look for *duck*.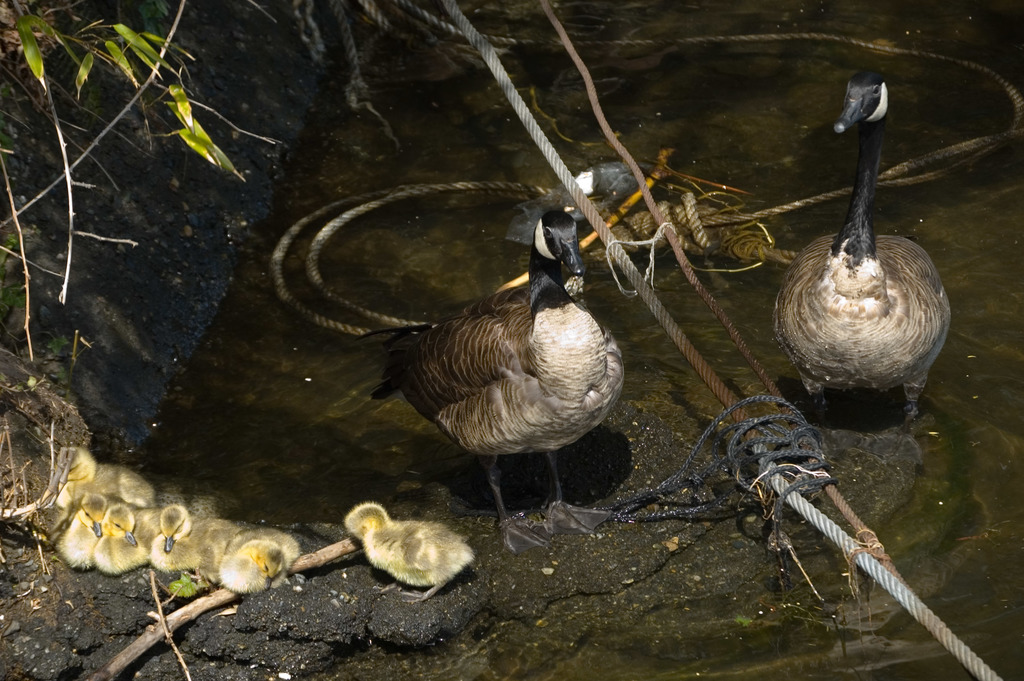
Found: locate(56, 488, 131, 579).
